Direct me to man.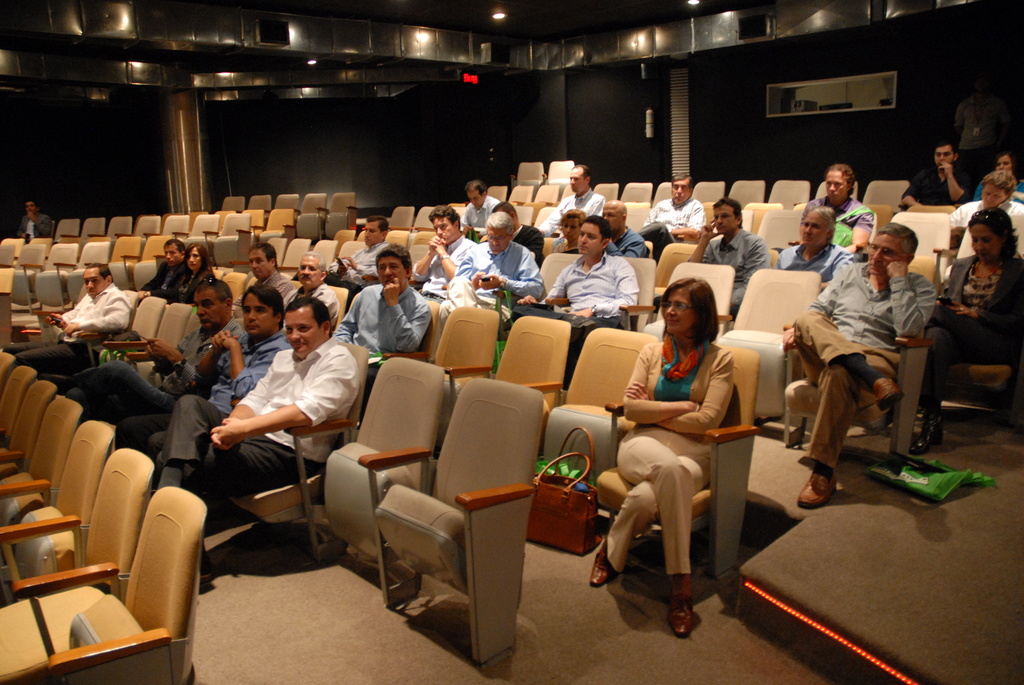
Direction: crop(276, 250, 340, 322).
